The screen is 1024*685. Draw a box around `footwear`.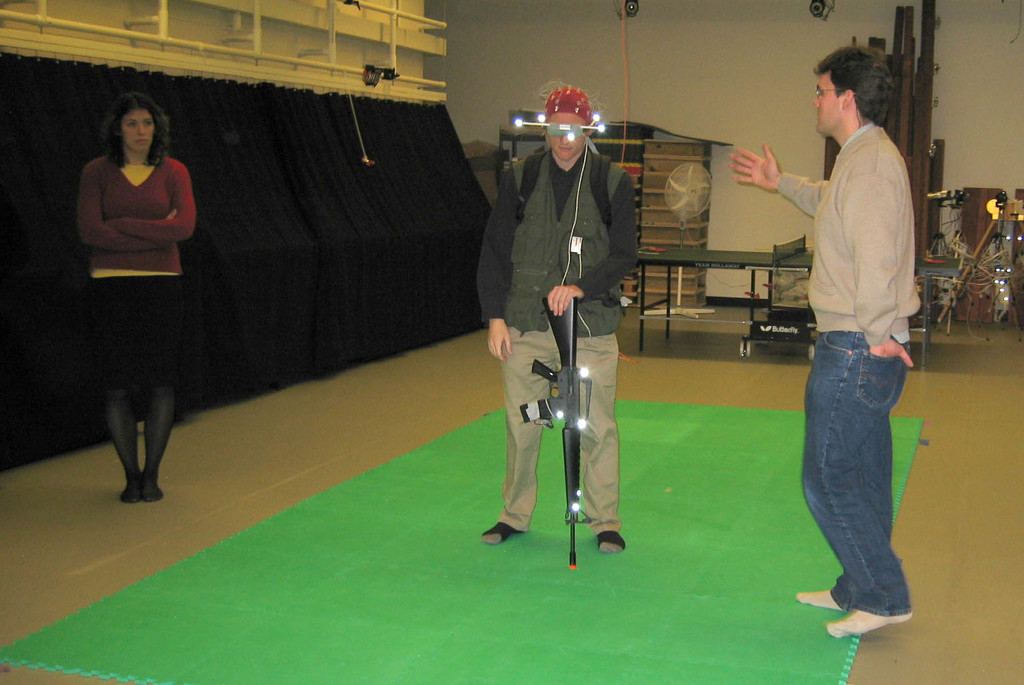
BBox(470, 505, 518, 550).
